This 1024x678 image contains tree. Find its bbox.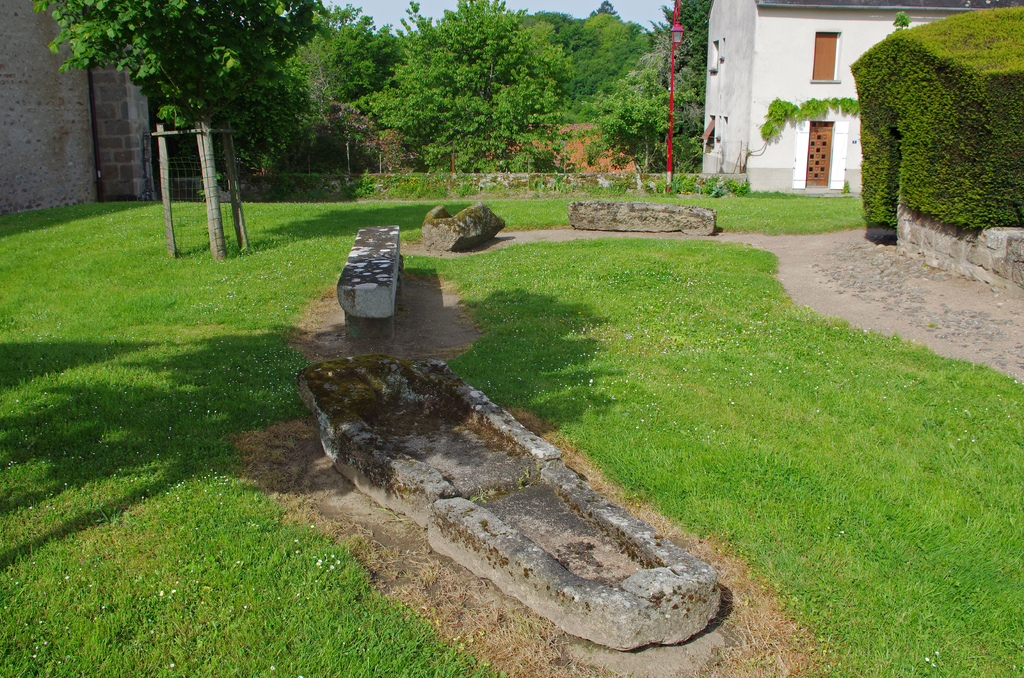
x1=524, y1=0, x2=655, y2=95.
